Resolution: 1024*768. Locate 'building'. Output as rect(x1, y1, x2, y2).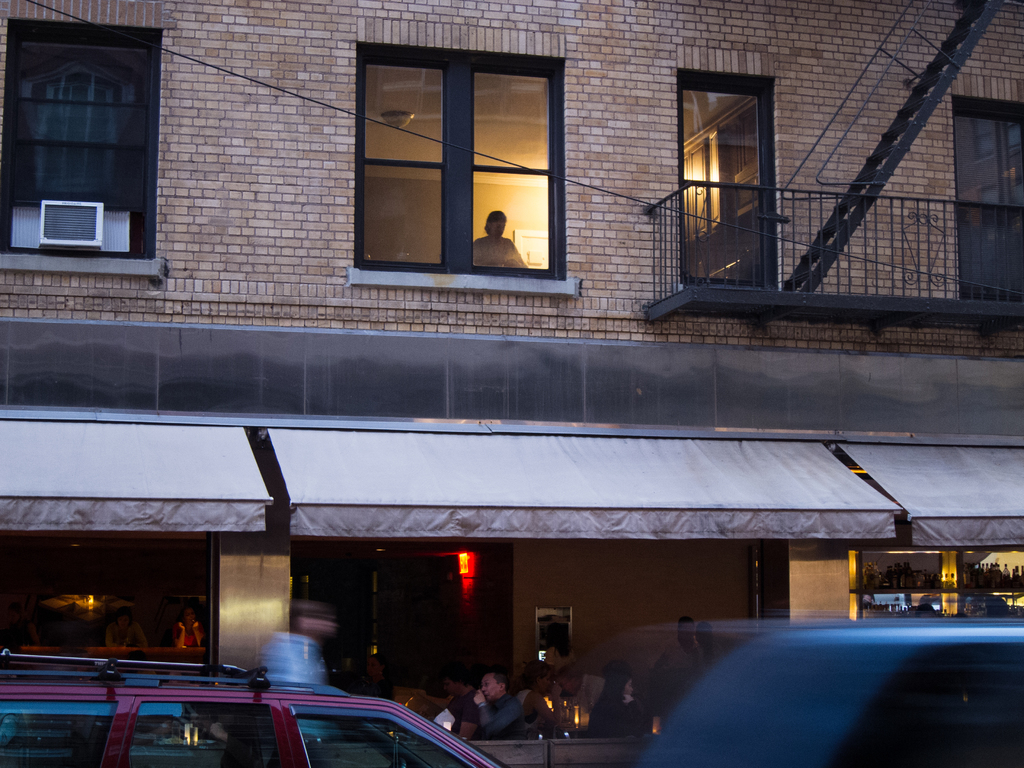
rect(0, 0, 1023, 767).
